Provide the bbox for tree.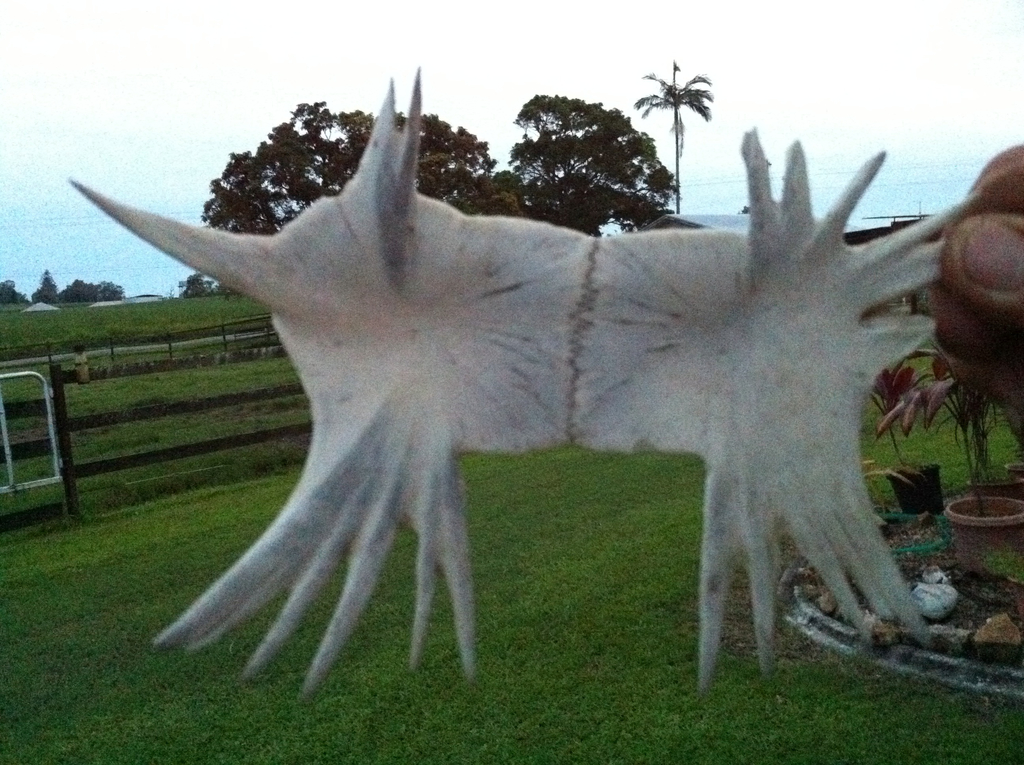
<box>0,282,27,311</box>.
